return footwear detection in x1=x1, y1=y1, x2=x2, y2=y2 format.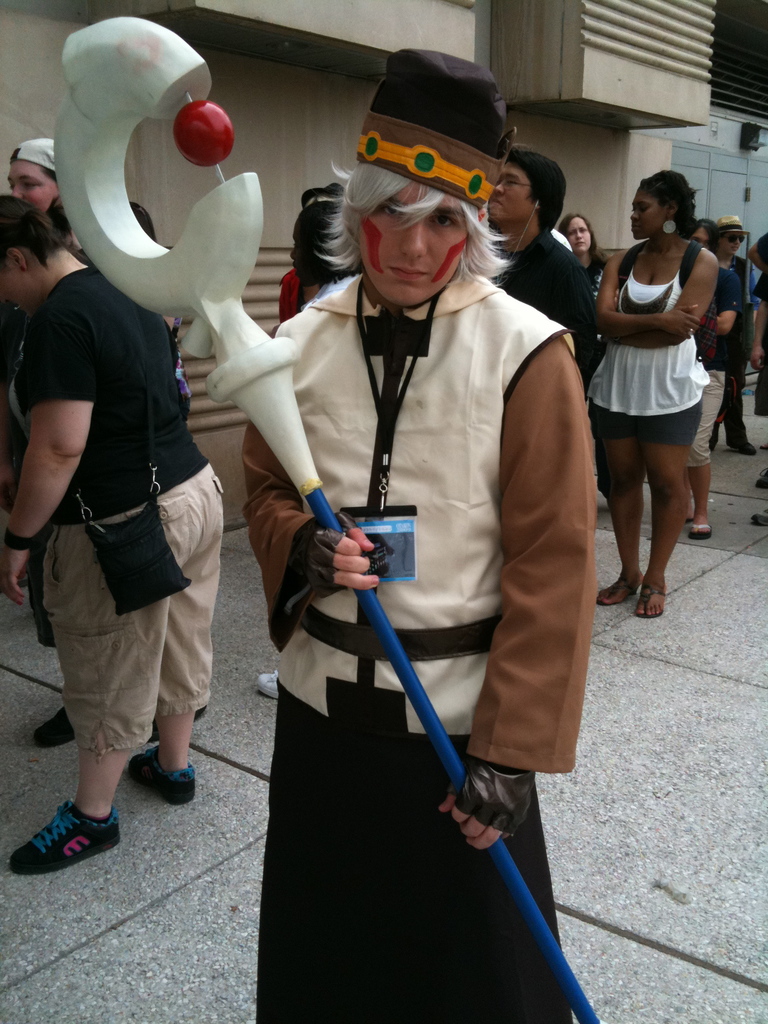
x1=632, y1=581, x2=672, y2=618.
